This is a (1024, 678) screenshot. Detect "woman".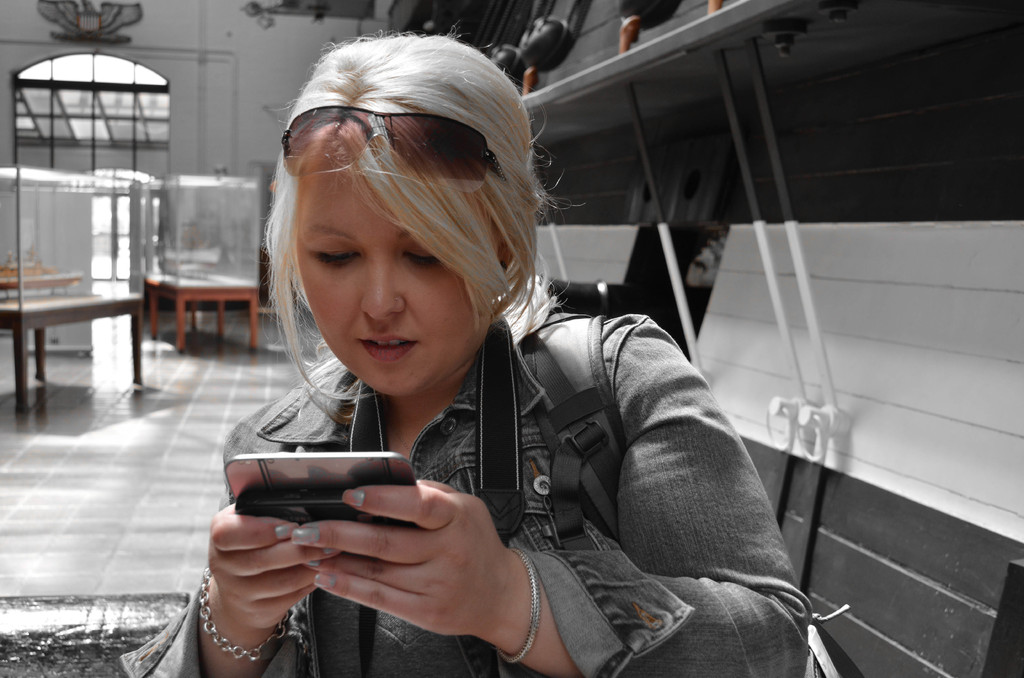
region(182, 34, 767, 676).
